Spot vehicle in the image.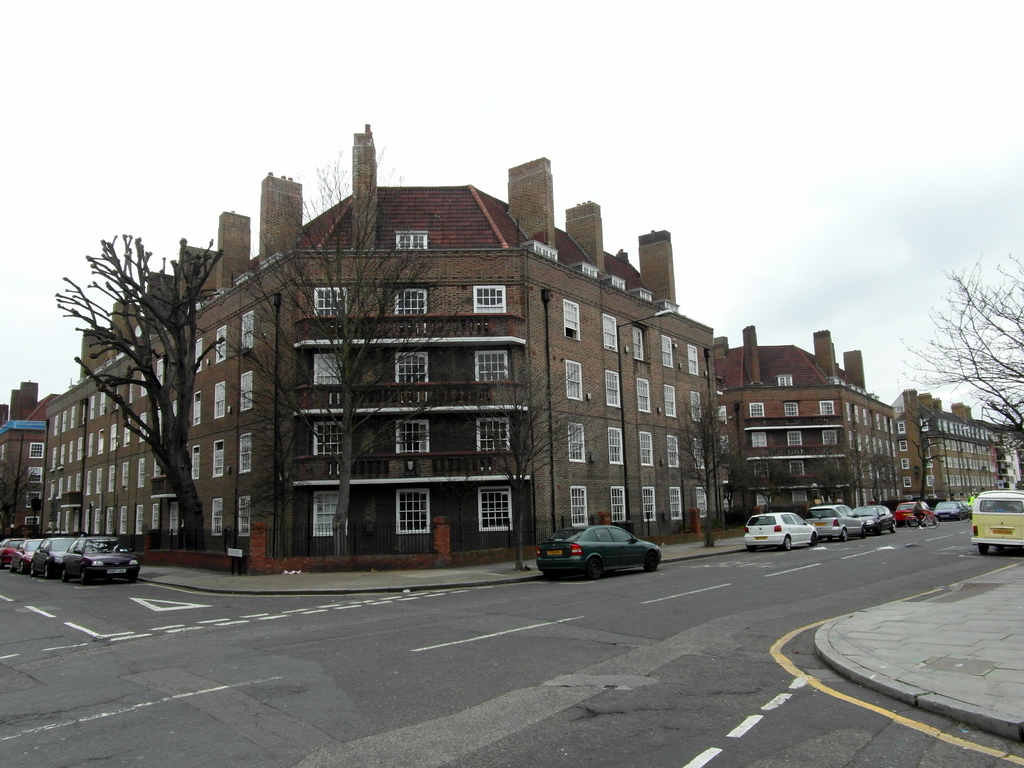
vehicle found at 850:501:895:542.
